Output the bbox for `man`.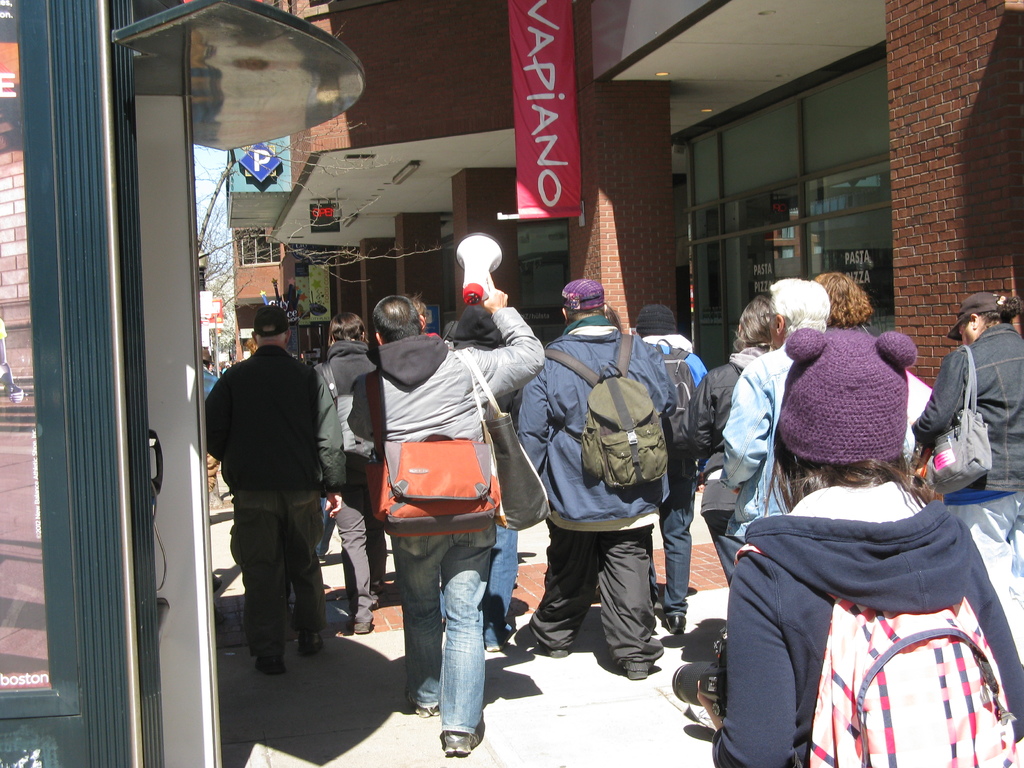
select_region(814, 271, 878, 332).
